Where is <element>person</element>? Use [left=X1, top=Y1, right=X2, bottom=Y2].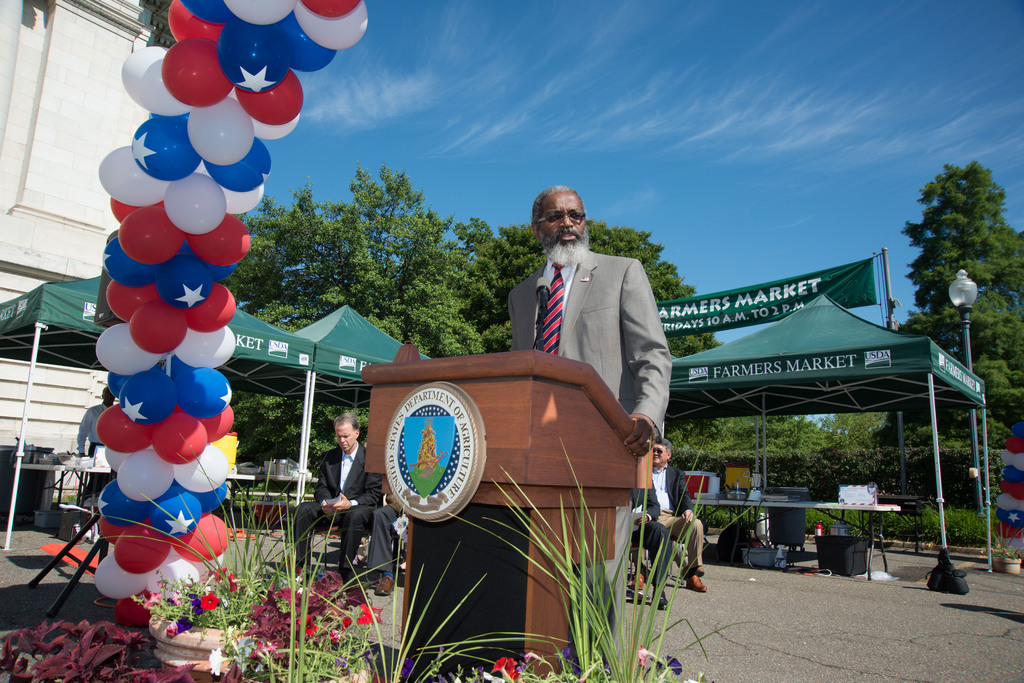
[left=367, top=495, right=413, bottom=596].
